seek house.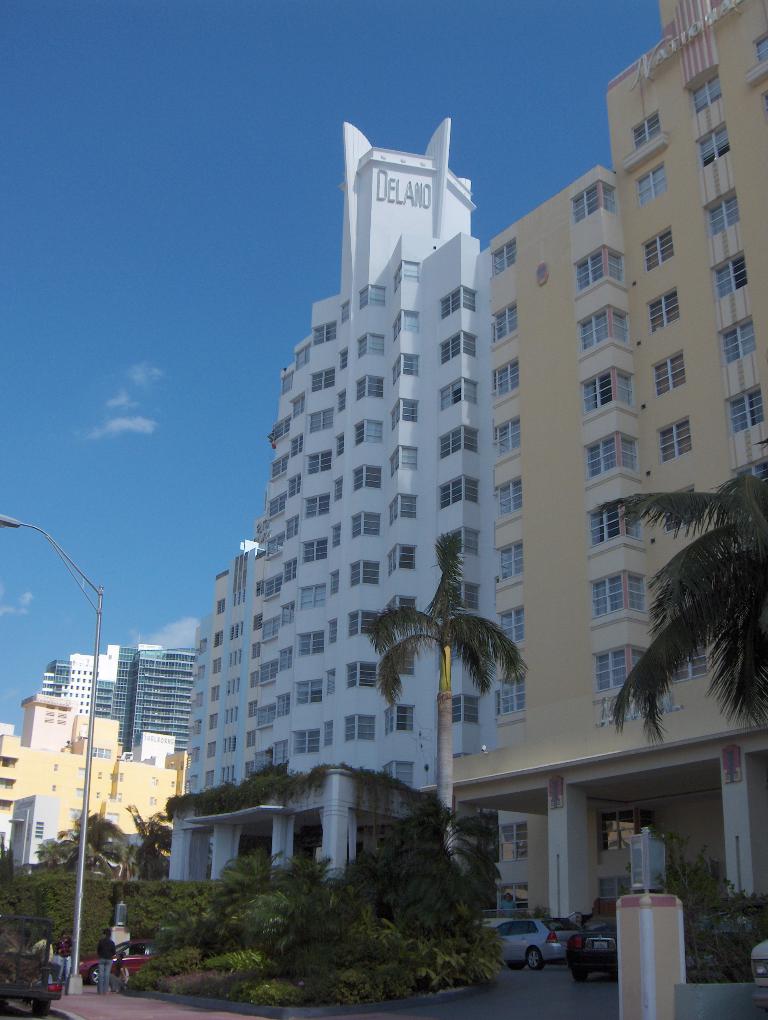
(x1=339, y1=160, x2=404, y2=790).
